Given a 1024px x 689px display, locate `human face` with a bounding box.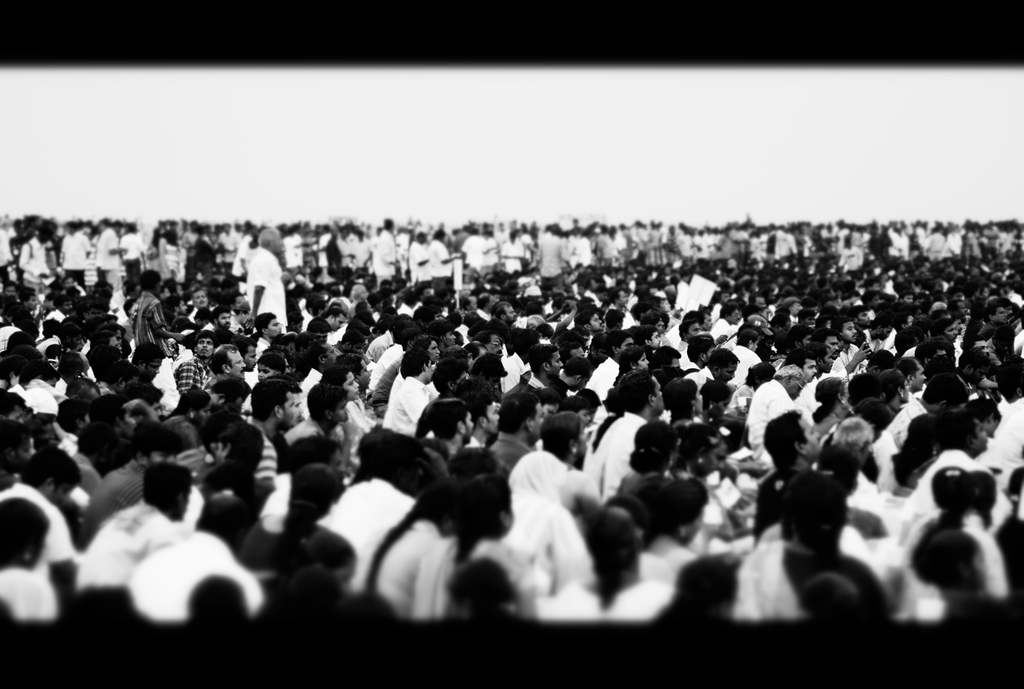
Located: detection(689, 322, 698, 333).
